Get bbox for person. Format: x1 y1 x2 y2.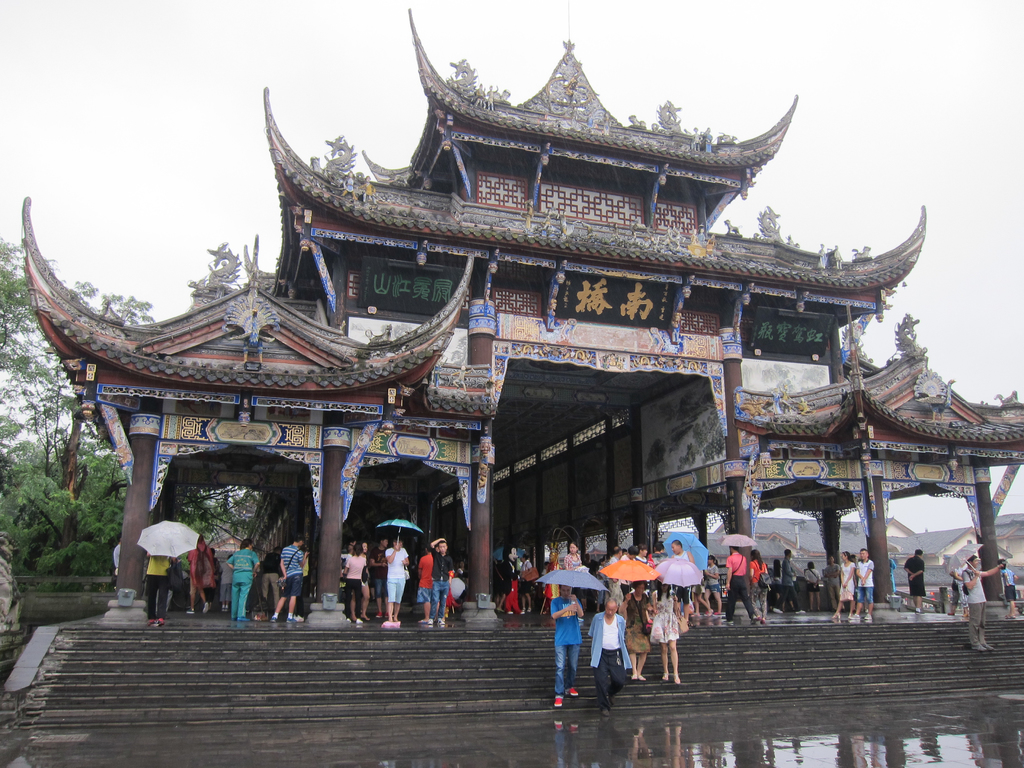
724 542 766 621.
